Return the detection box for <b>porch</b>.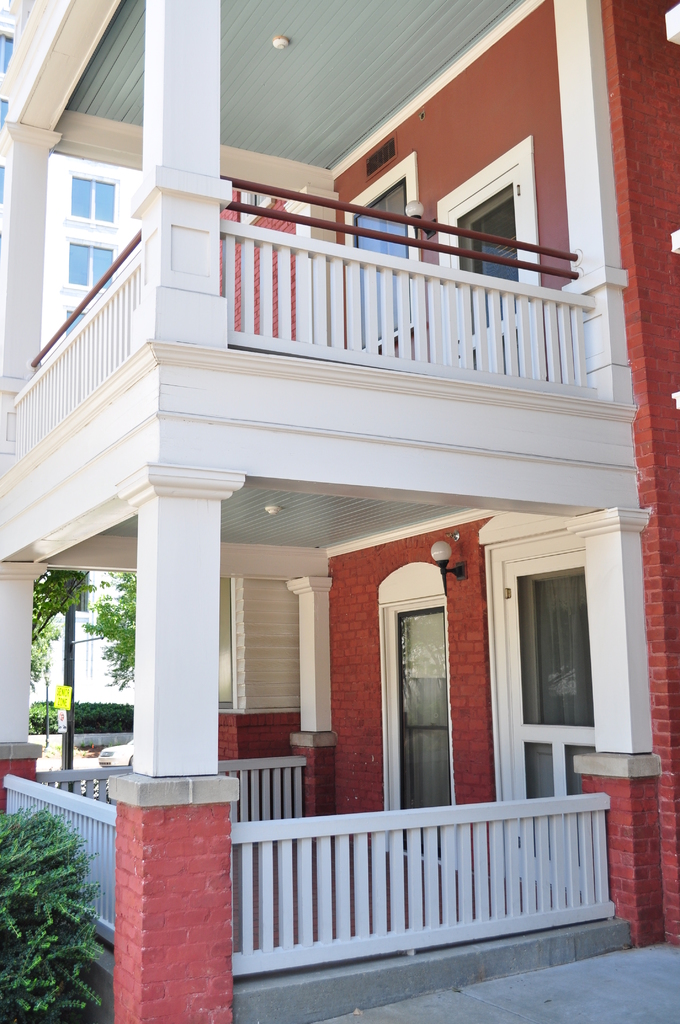
l=18, t=835, r=599, b=1023.
